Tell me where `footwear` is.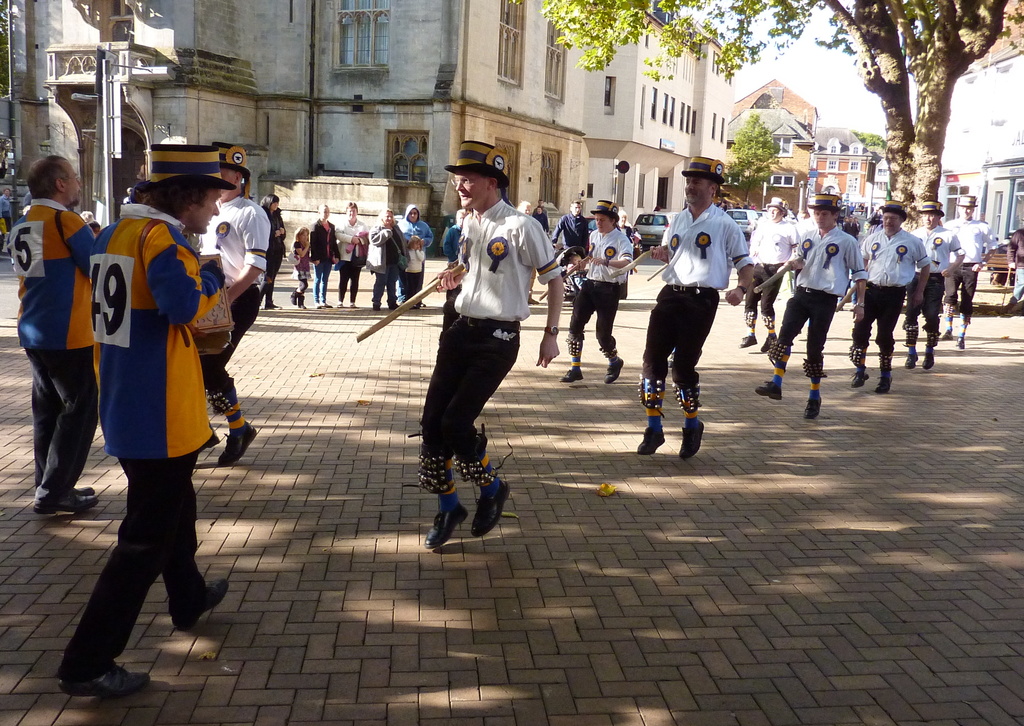
`footwear` is at <bbox>605, 355, 623, 382</bbox>.
